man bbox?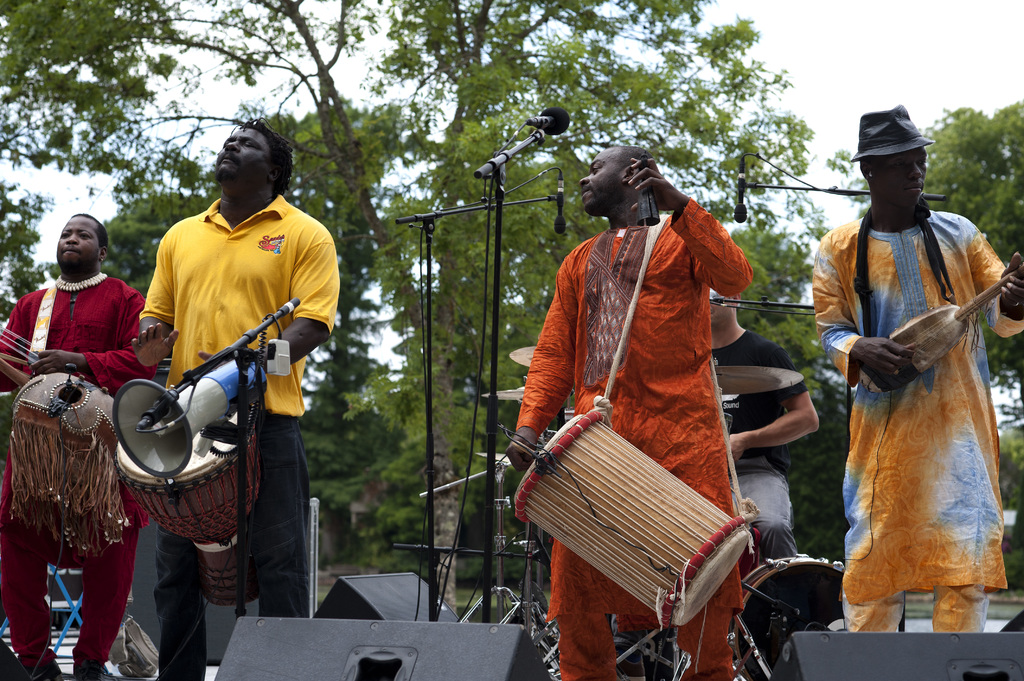
rect(131, 121, 337, 680)
